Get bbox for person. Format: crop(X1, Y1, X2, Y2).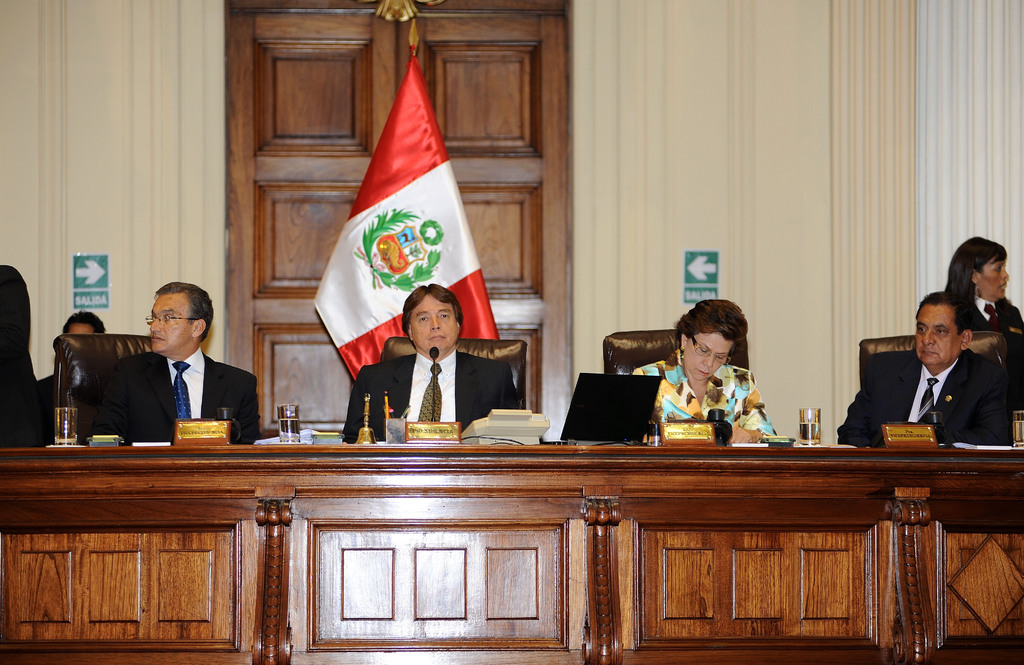
crop(627, 299, 781, 438).
